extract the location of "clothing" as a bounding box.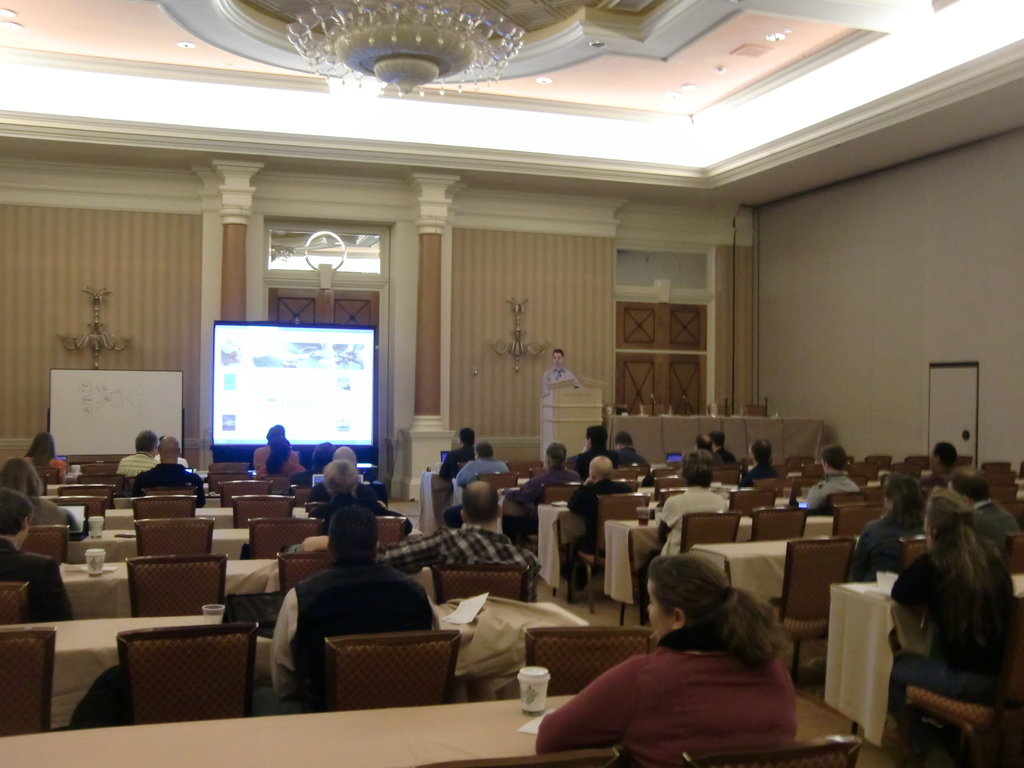
x1=541, y1=621, x2=797, y2=765.
